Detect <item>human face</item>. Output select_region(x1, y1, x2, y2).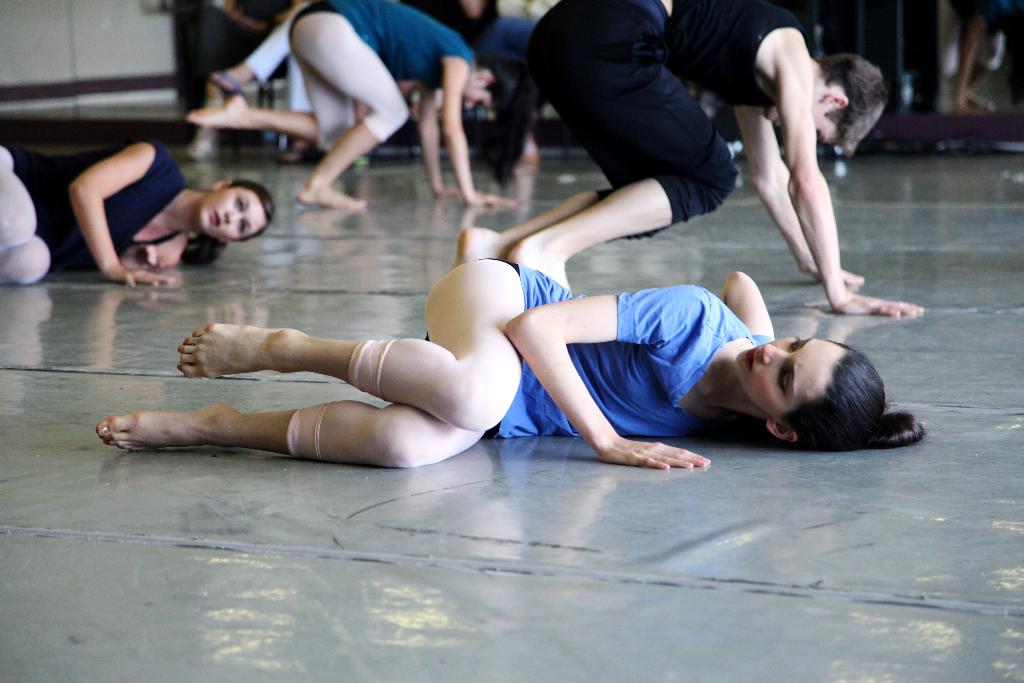
select_region(202, 186, 271, 242).
